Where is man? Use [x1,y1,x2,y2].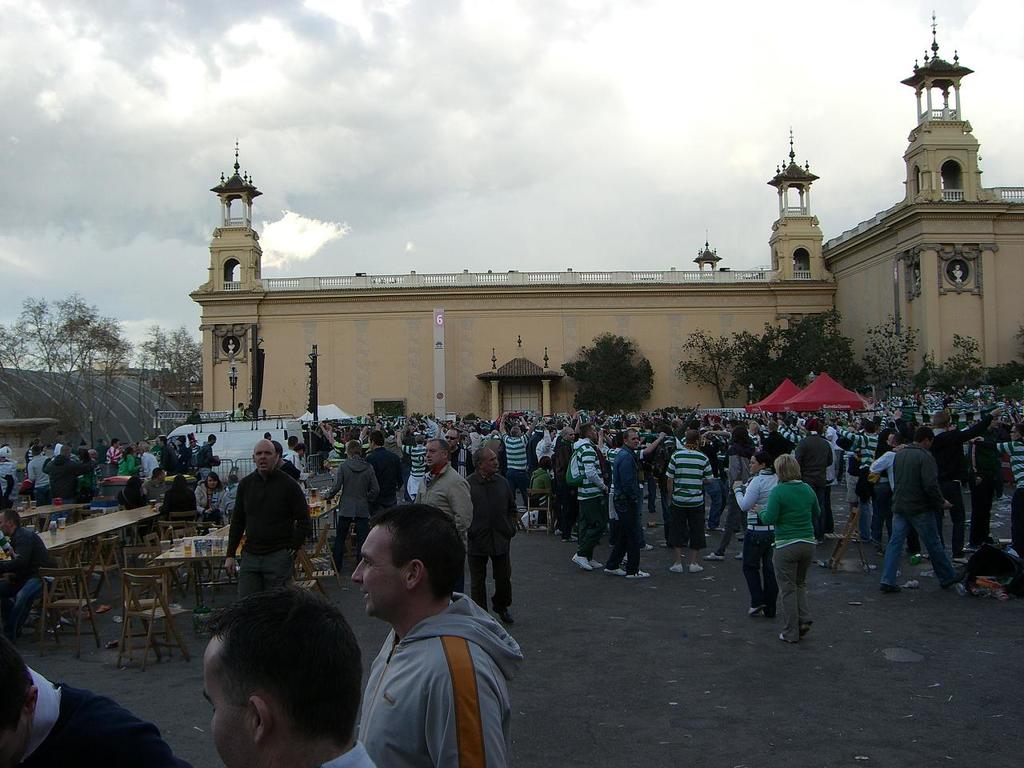
[271,435,302,482].
